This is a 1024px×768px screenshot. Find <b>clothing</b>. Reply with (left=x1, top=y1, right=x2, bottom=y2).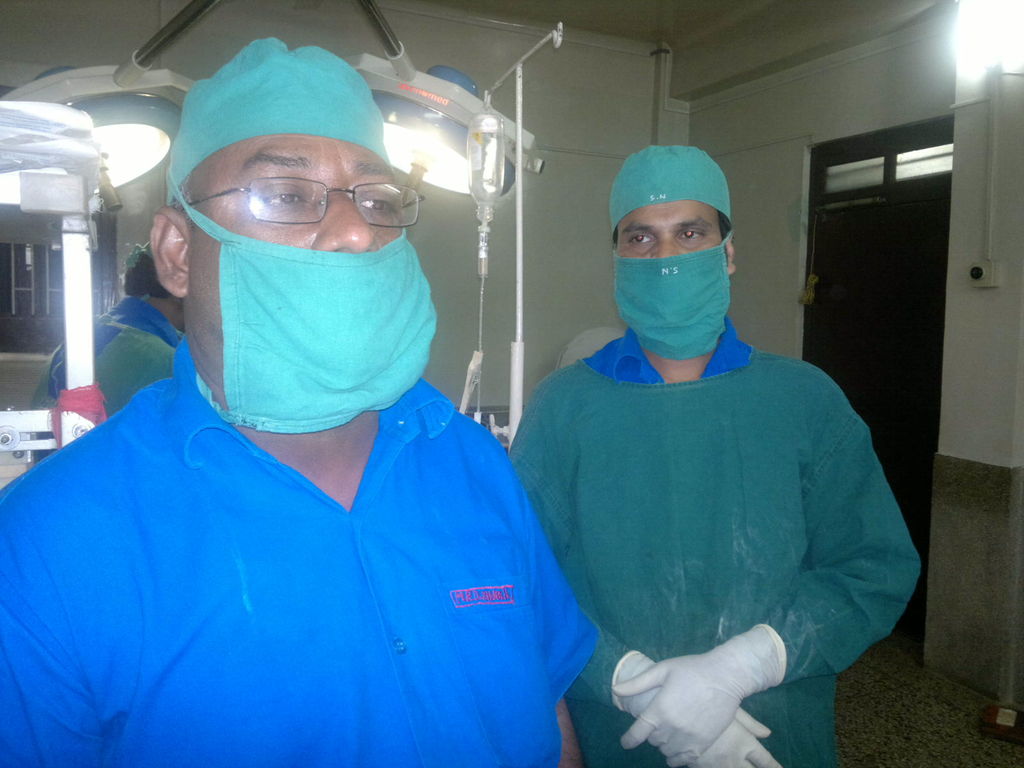
(left=0, top=333, right=605, bottom=767).
